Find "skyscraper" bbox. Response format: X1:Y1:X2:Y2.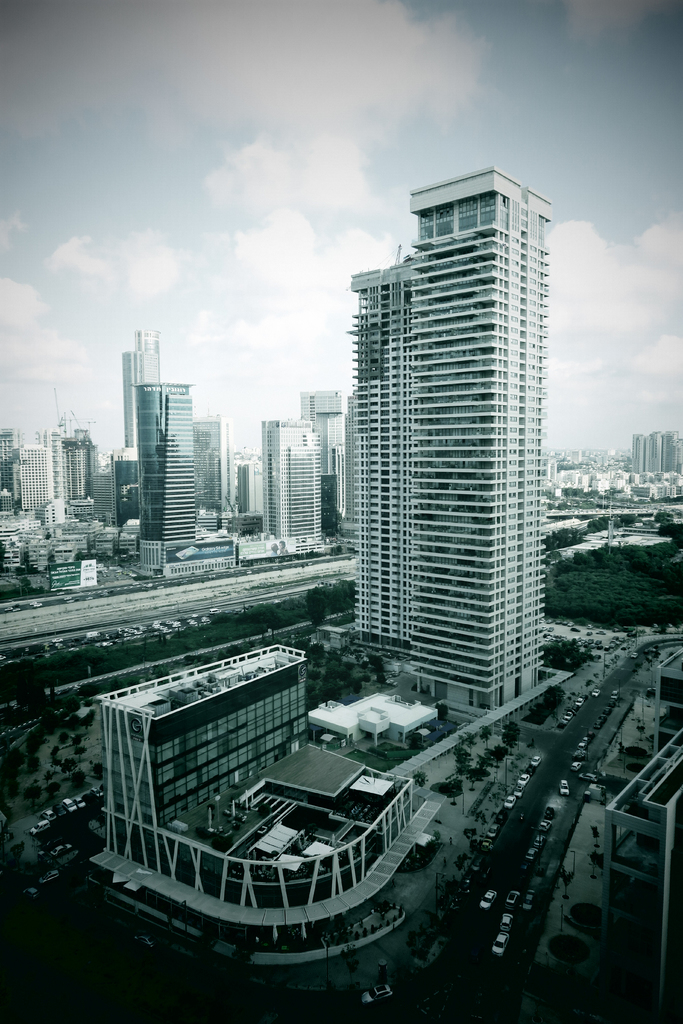
8:440:52:514.
